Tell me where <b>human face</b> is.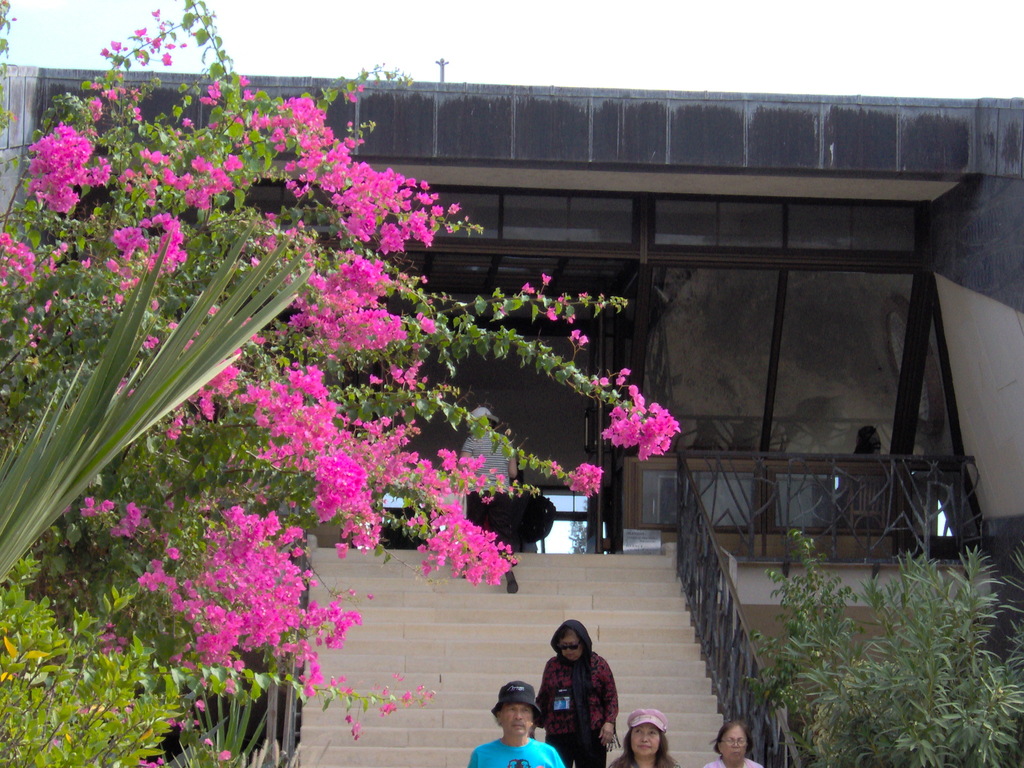
<b>human face</b> is at box=[717, 726, 748, 767].
